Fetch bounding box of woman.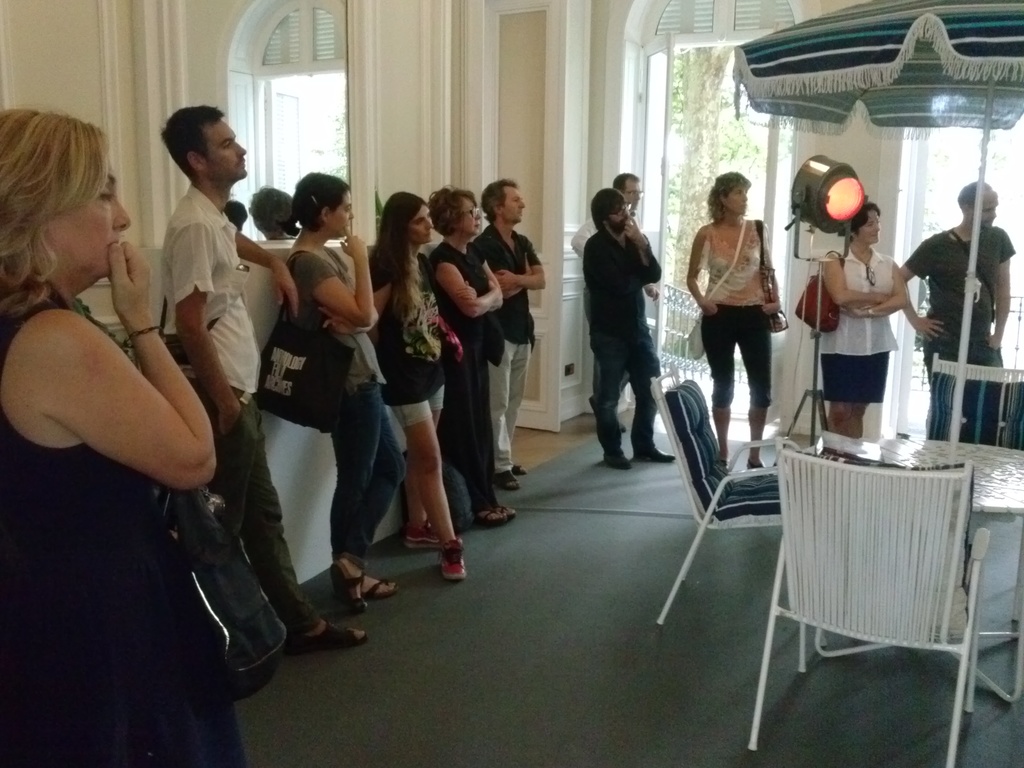
Bbox: box=[280, 168, 408, 611].
